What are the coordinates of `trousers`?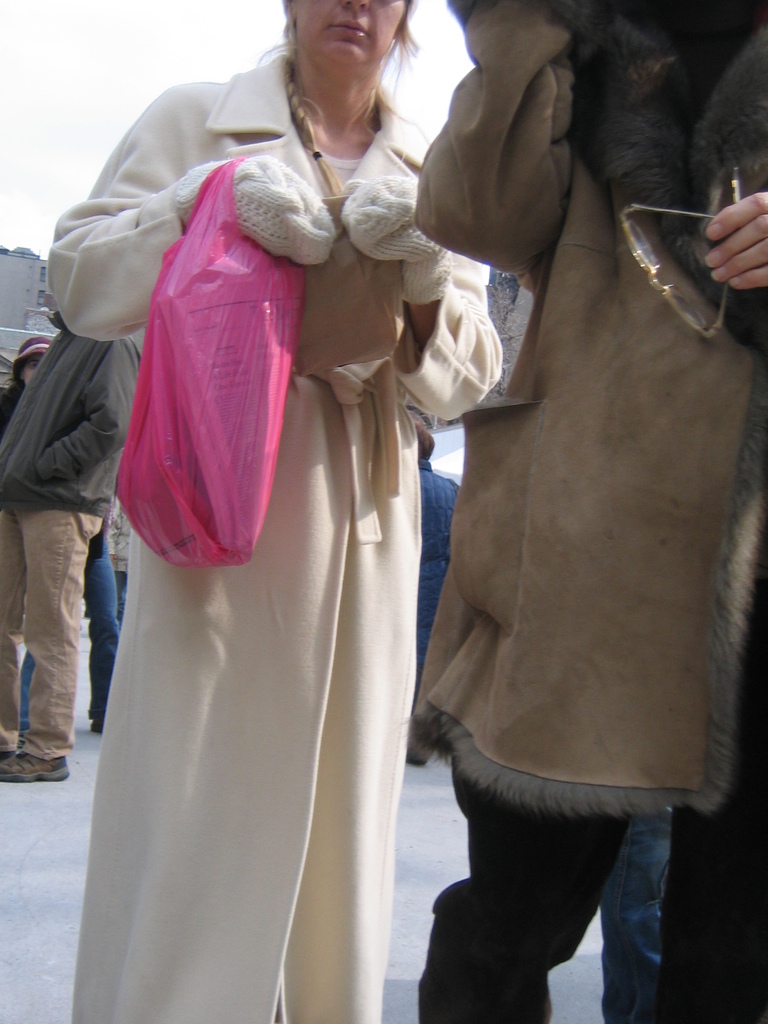
detection(68, 383, 427, 1023).
